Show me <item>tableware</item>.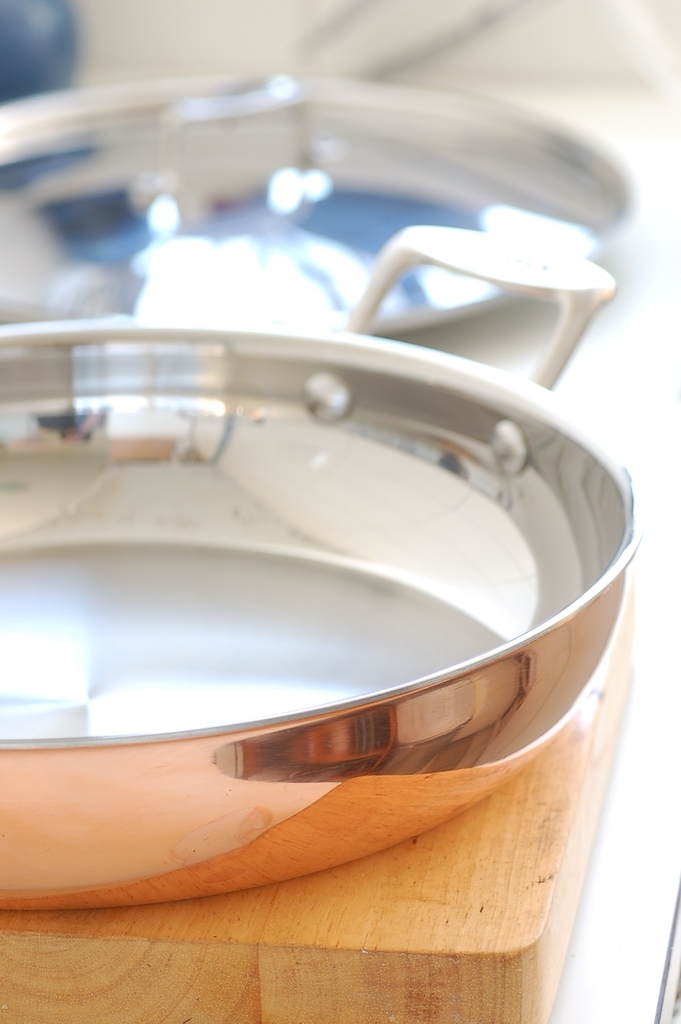
<item>tableware</item> is here: 48,331,653,889.
